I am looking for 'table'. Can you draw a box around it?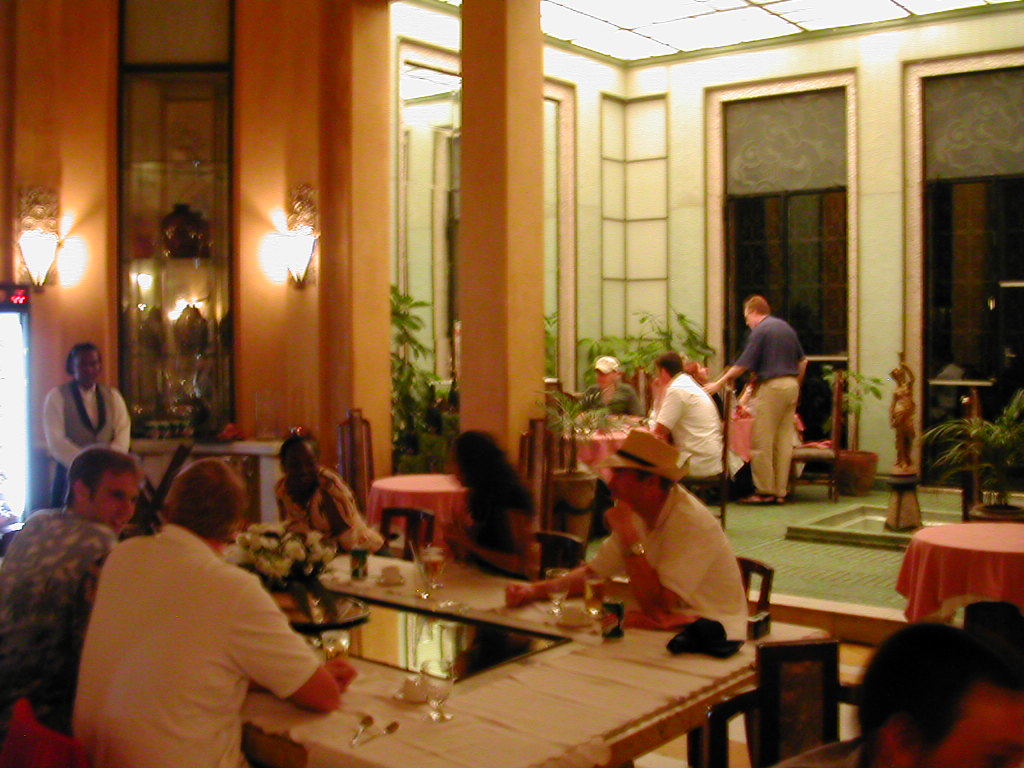
Sure, the bounding box is 572:407:642:490.
